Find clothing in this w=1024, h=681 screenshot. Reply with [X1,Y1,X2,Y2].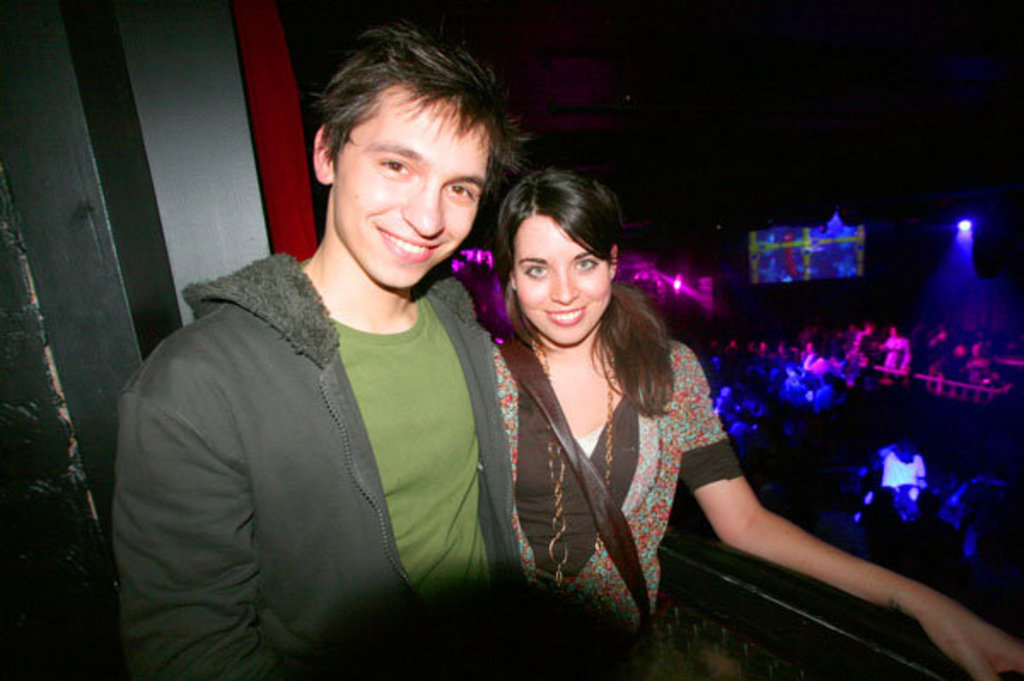
[126,184,550,680].
